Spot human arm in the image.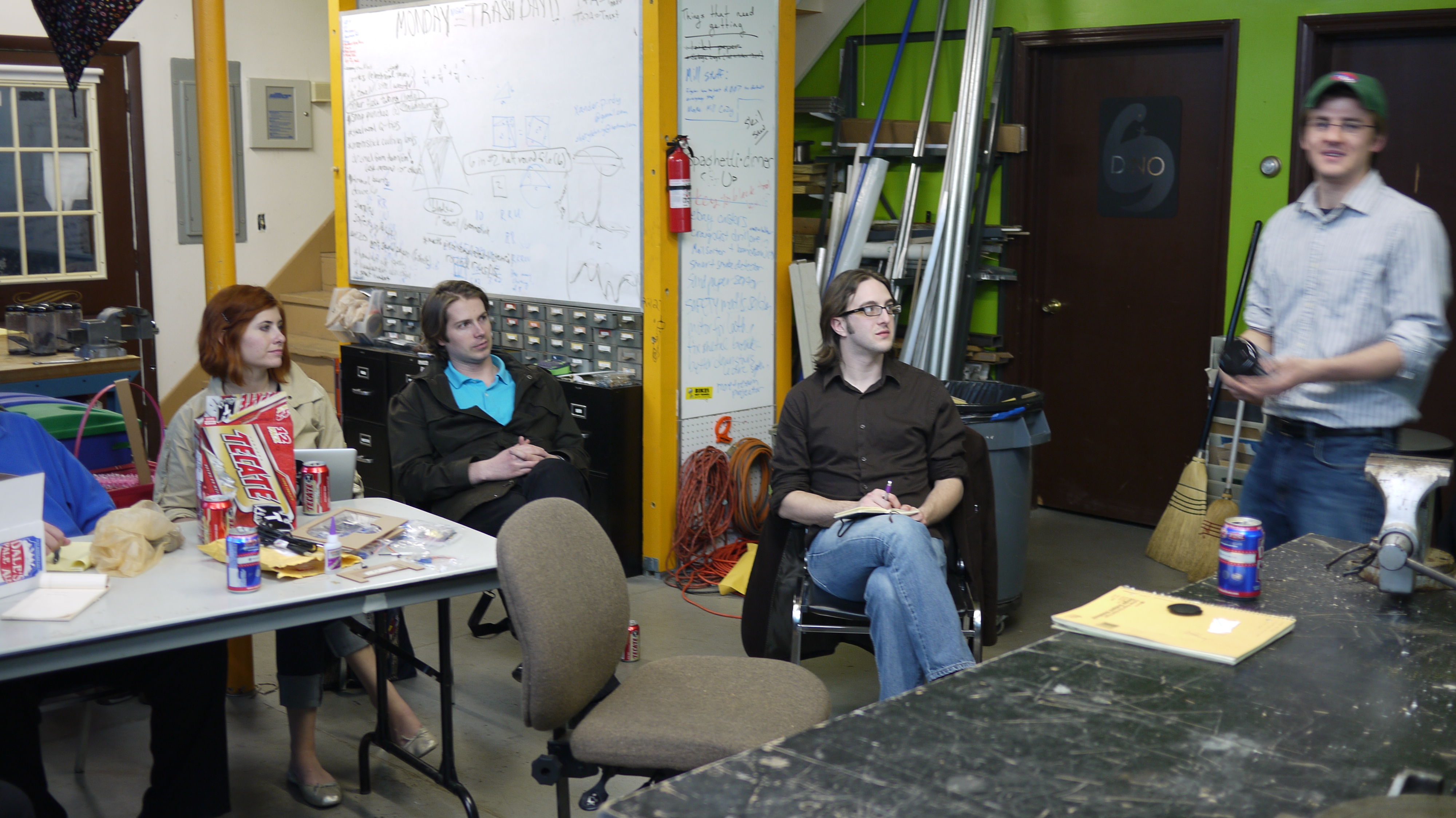
human arm found at l=450, t=75, r=529, b=147.
